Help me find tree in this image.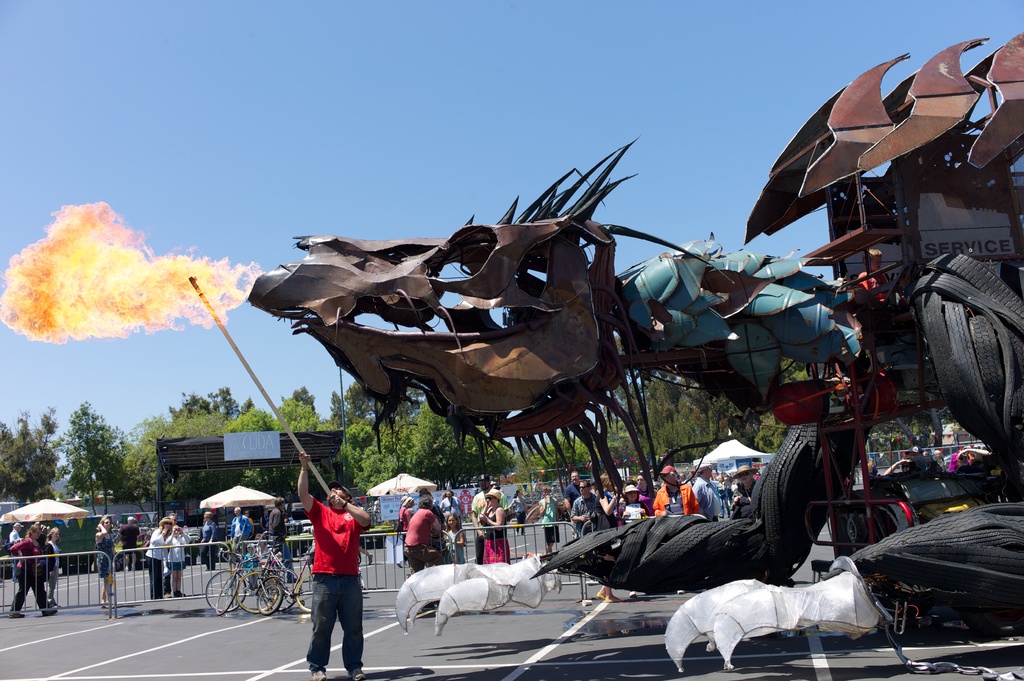
Found it: 275/385/348/534.
